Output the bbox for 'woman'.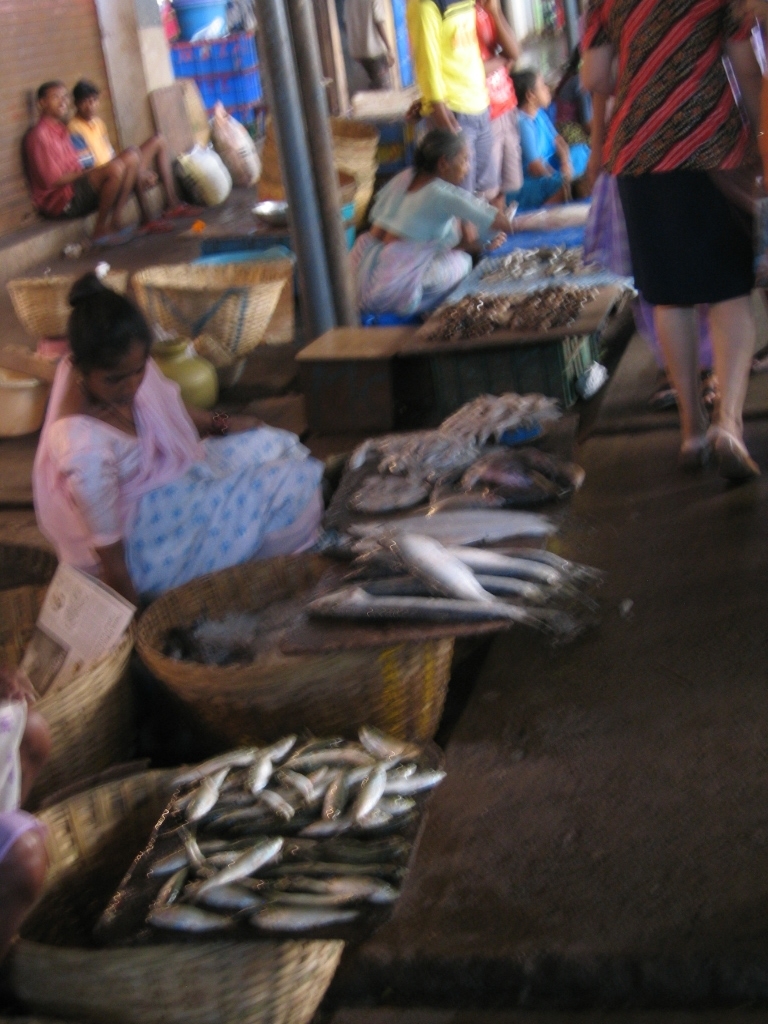
region(37, 272, 211, 621).
